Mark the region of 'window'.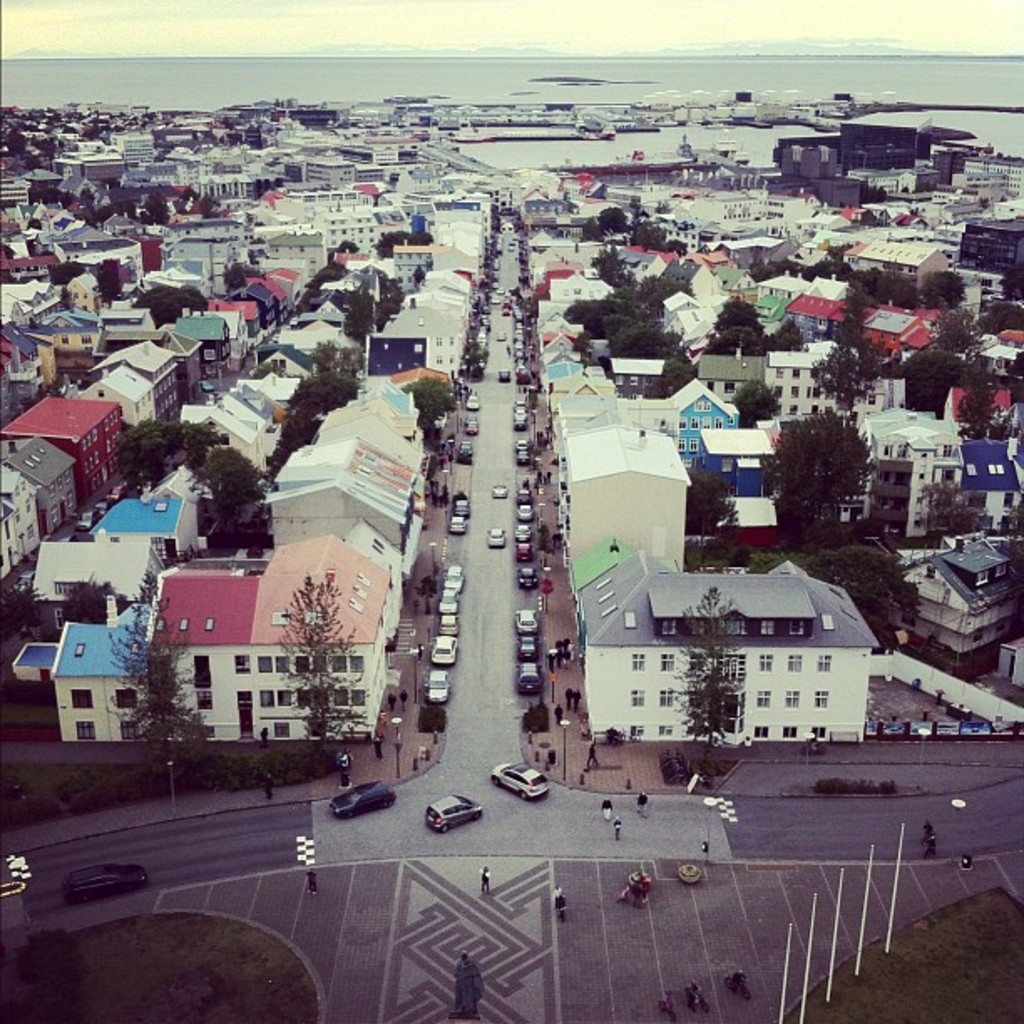
Region: <box>325,658,343,673</box>.
